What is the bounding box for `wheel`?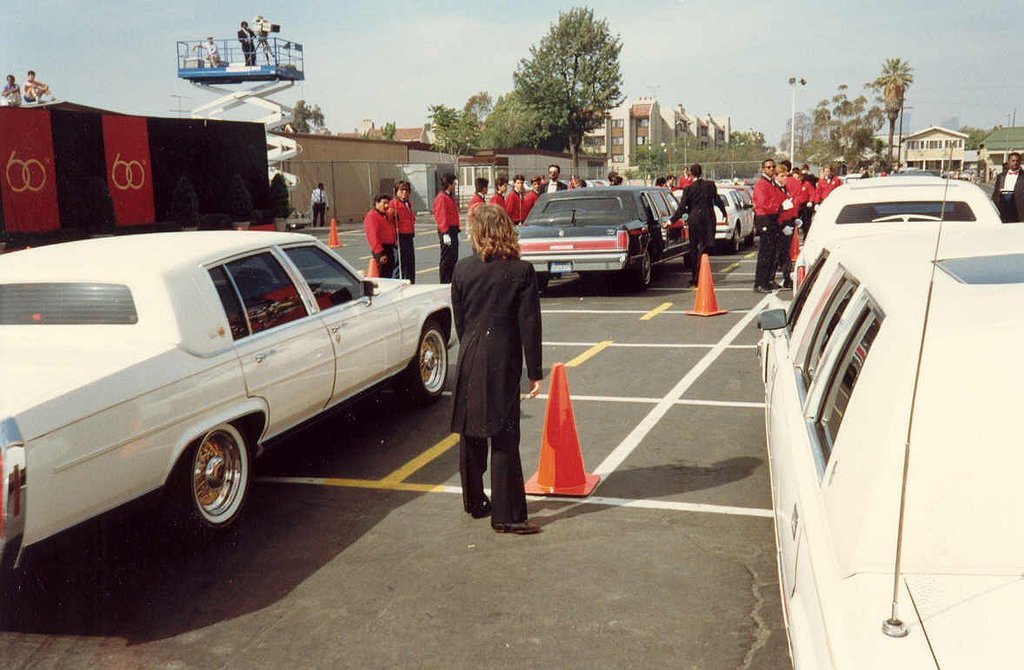
pyautogui.locateOnScreen(726, 225, 739, 252).
